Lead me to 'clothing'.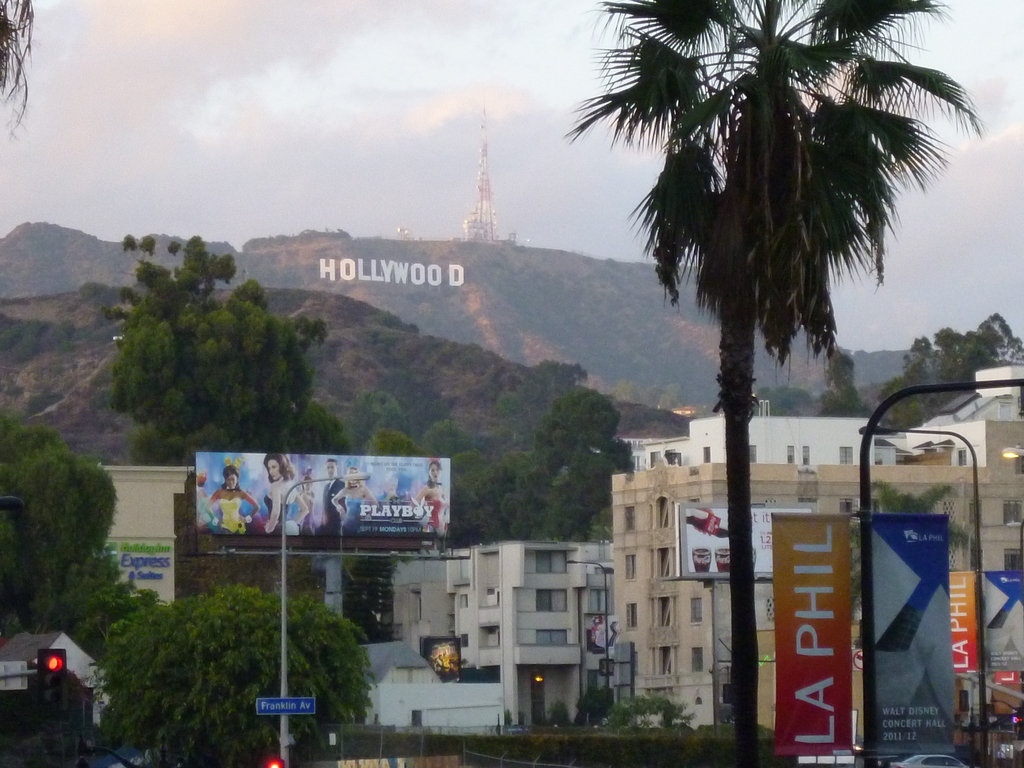
Lead to x1=434 y1=655 x2=448 y2=675.
